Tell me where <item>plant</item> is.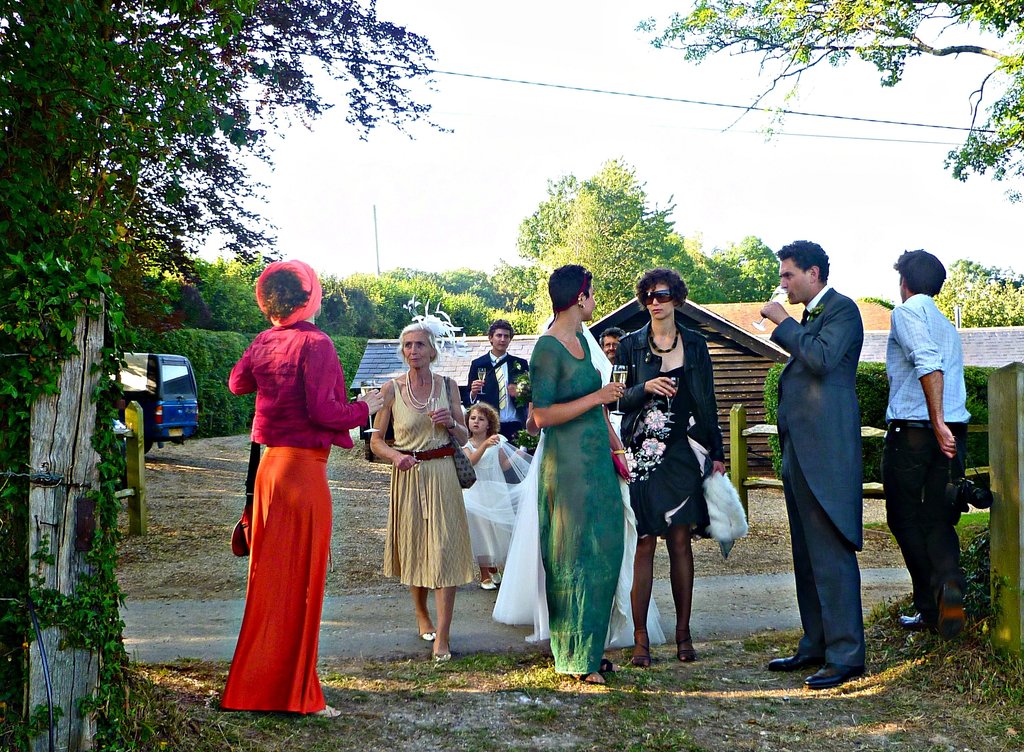
<item>plant</item> is at BBox(740, 632, 773, 657).
